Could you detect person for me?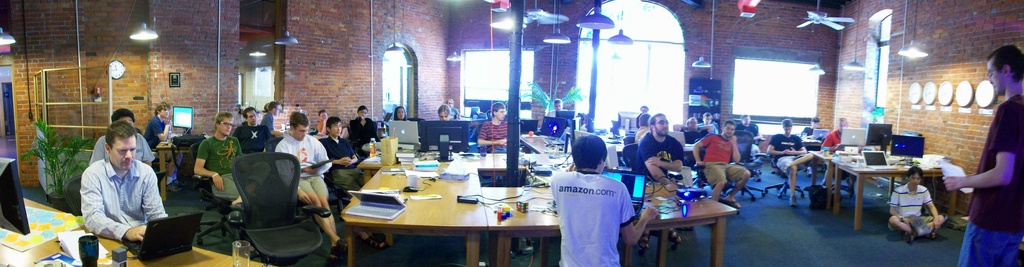
Detection result: detection(891, 170, 958, 240).
